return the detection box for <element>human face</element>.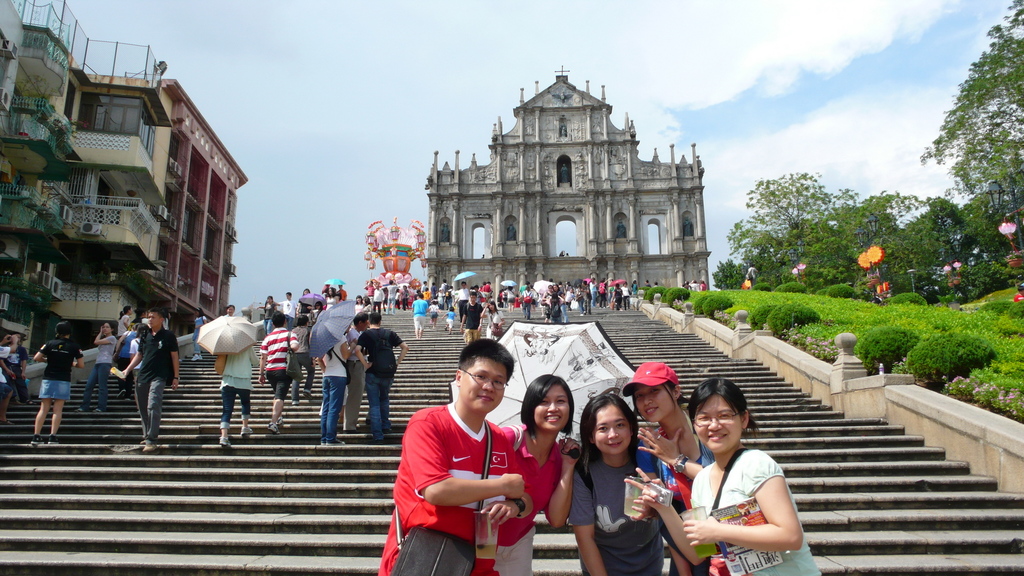
crop(595, 408, 632, 451).
